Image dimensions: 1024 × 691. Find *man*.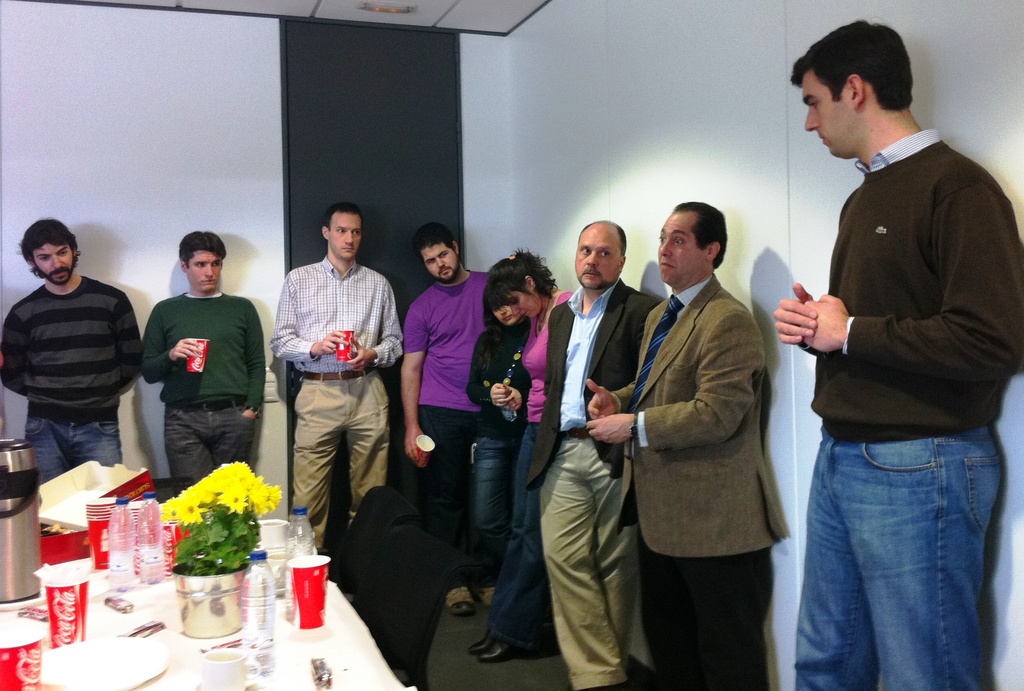
(left=586, top=201, right=789, bottom=690).
